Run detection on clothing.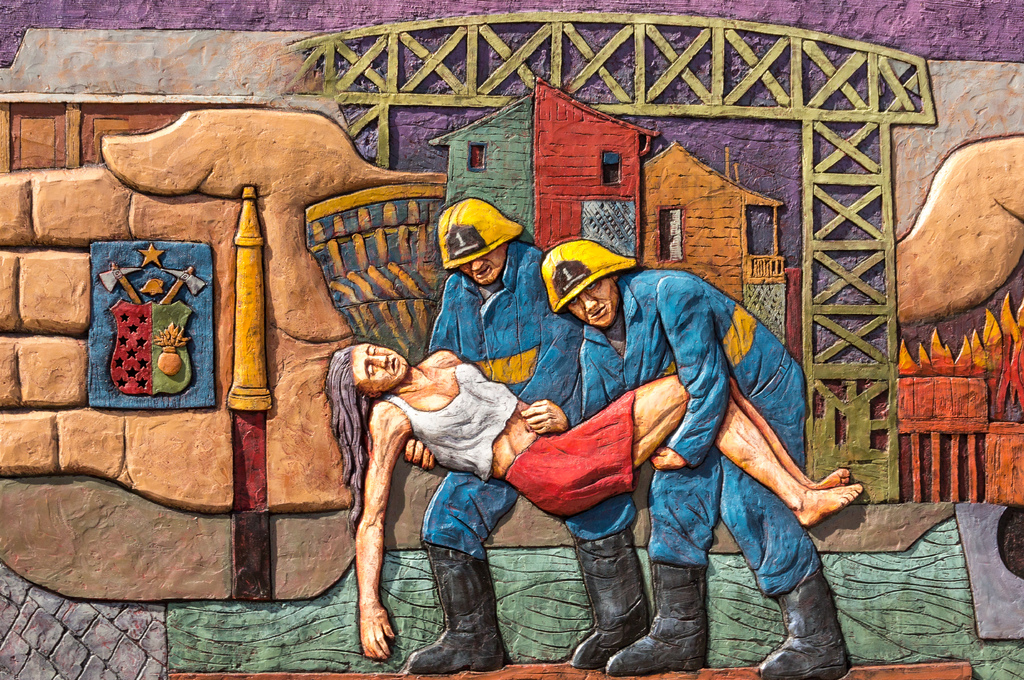
Result: x1=382, y1=370, x2=512, y2=478.
